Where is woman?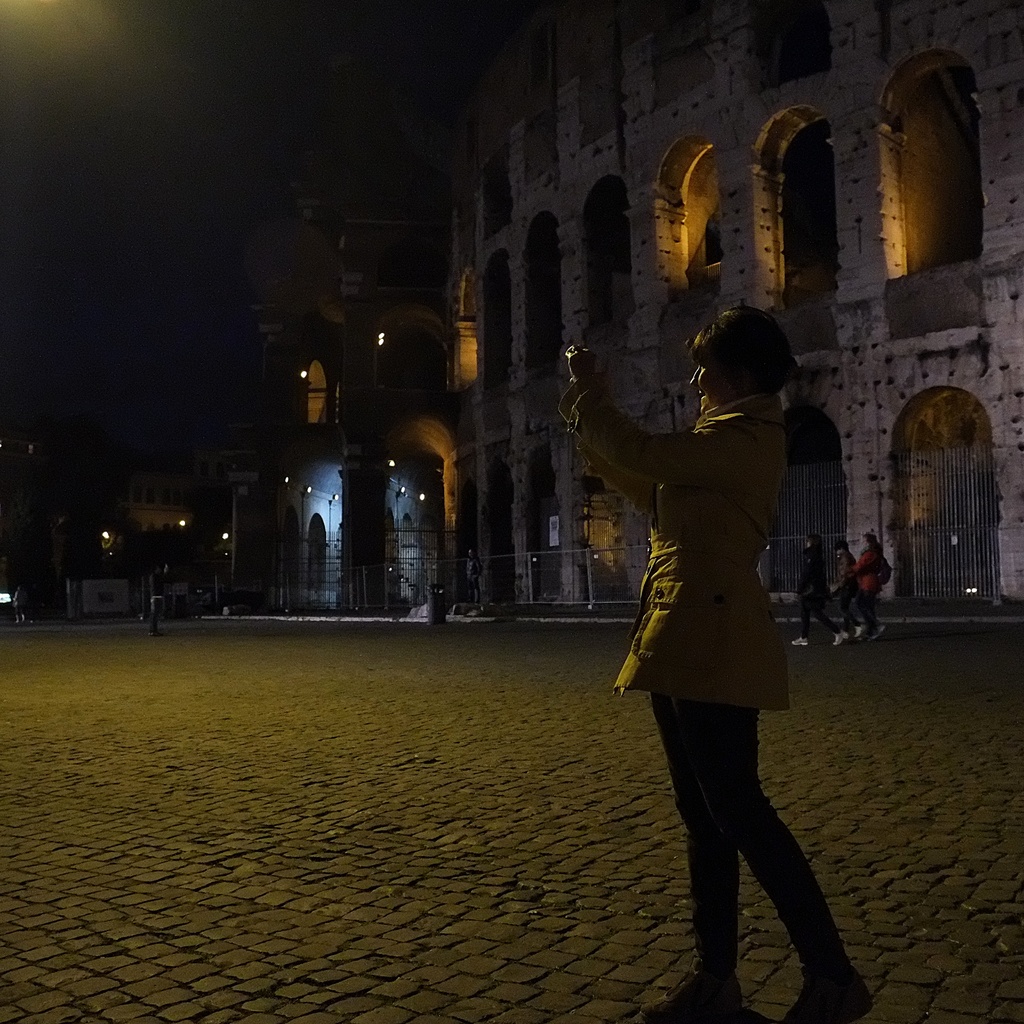
select_region(788, 532, 847, 651).
